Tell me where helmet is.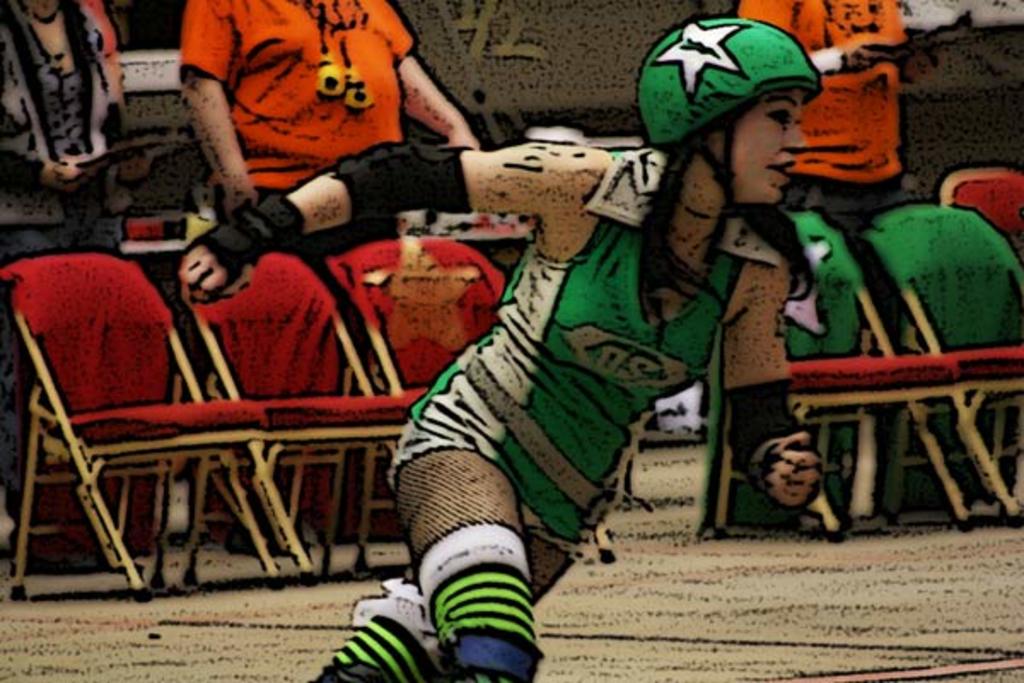
helmet is at l=649, t=9, r=835, b=205.
